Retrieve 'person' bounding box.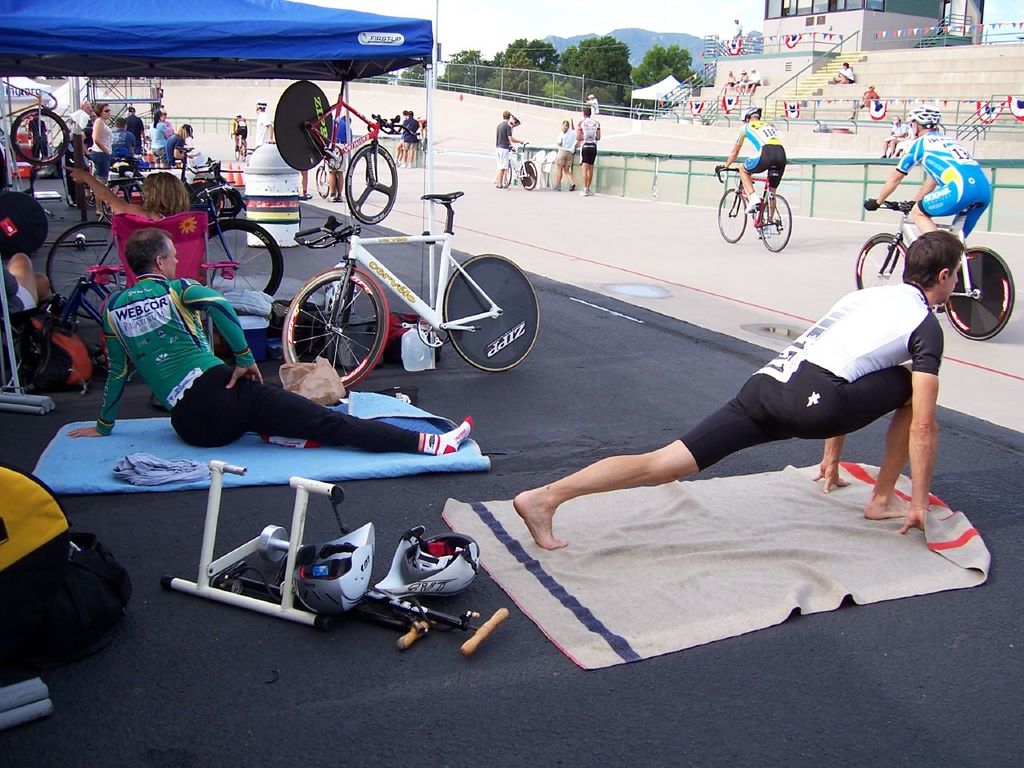
Bounding box: [left=732, top=18, right=746, bottom=46].
